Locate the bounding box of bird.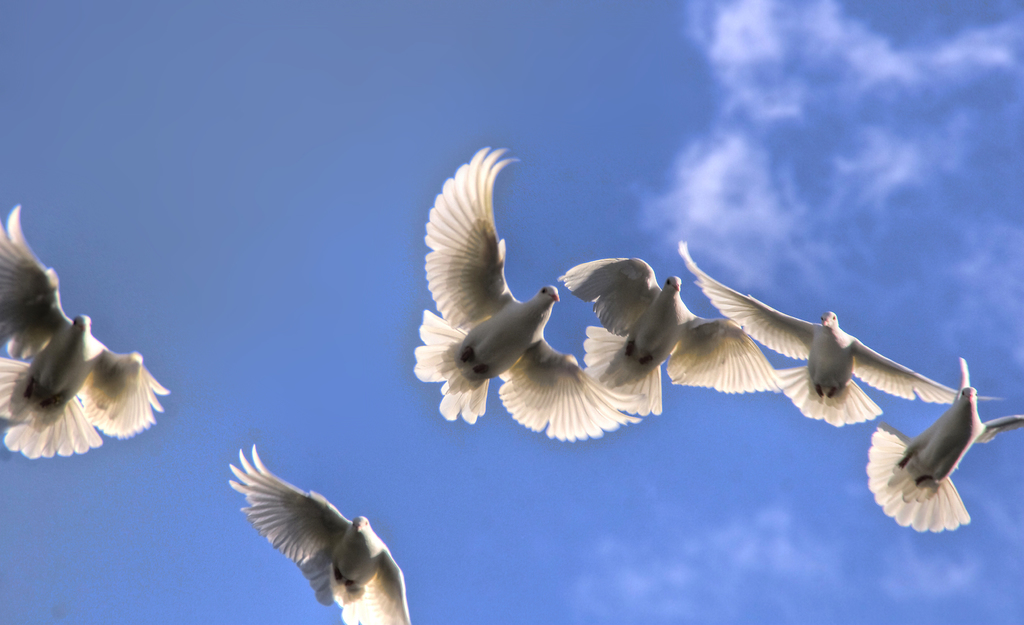
Bounding box: BBox(559, 257, 781, 416).
